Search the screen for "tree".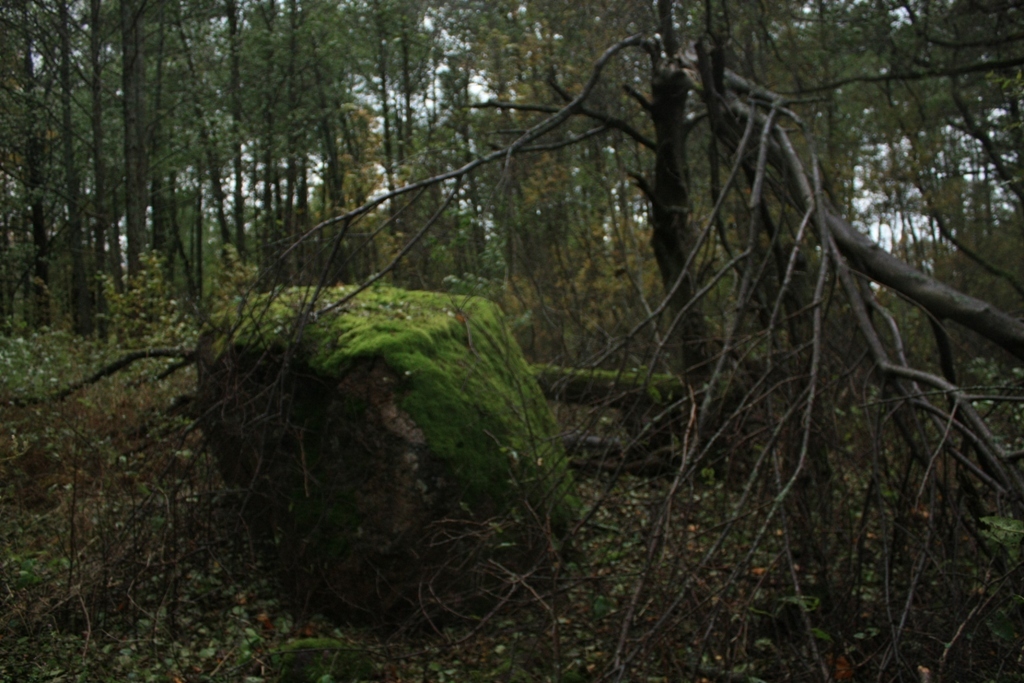
Found at 0/0/1023/682.
